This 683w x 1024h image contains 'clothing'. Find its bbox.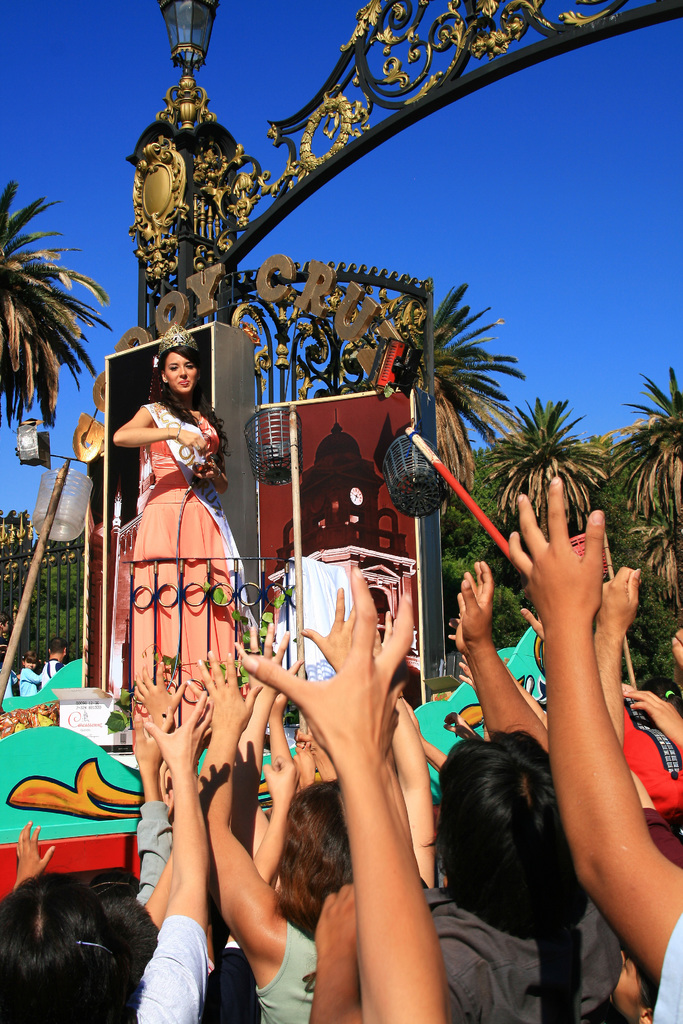
[x1=607, y1=710, x2=682, y2=817].
